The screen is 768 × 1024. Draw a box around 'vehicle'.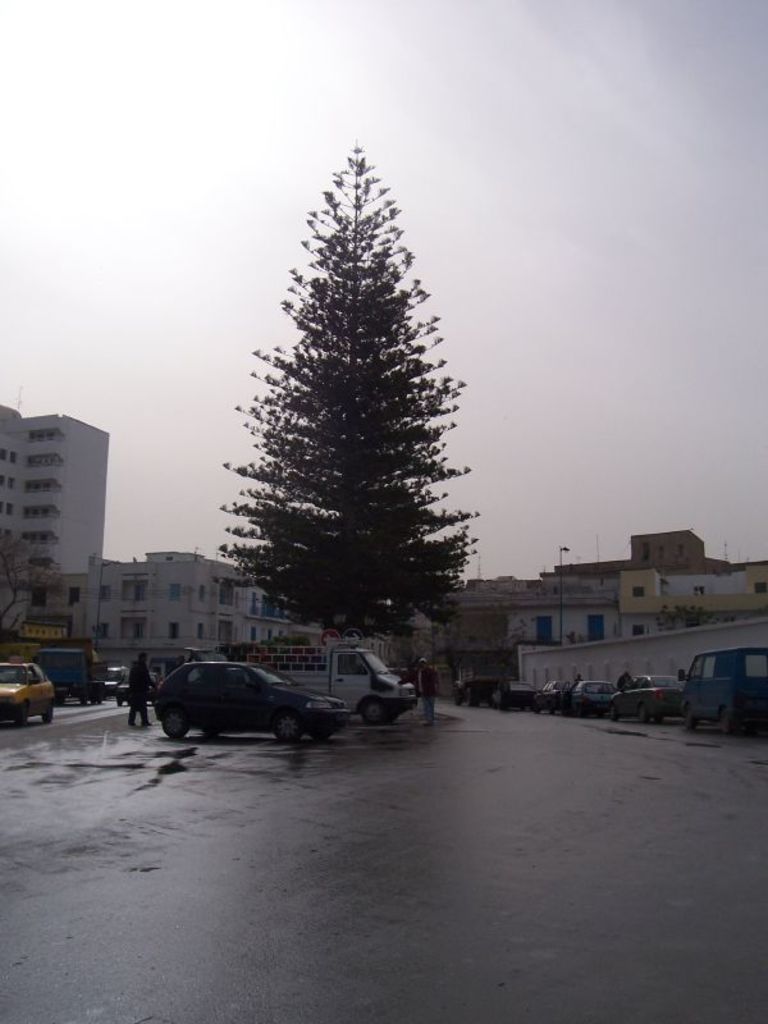
673 640 767 733.
